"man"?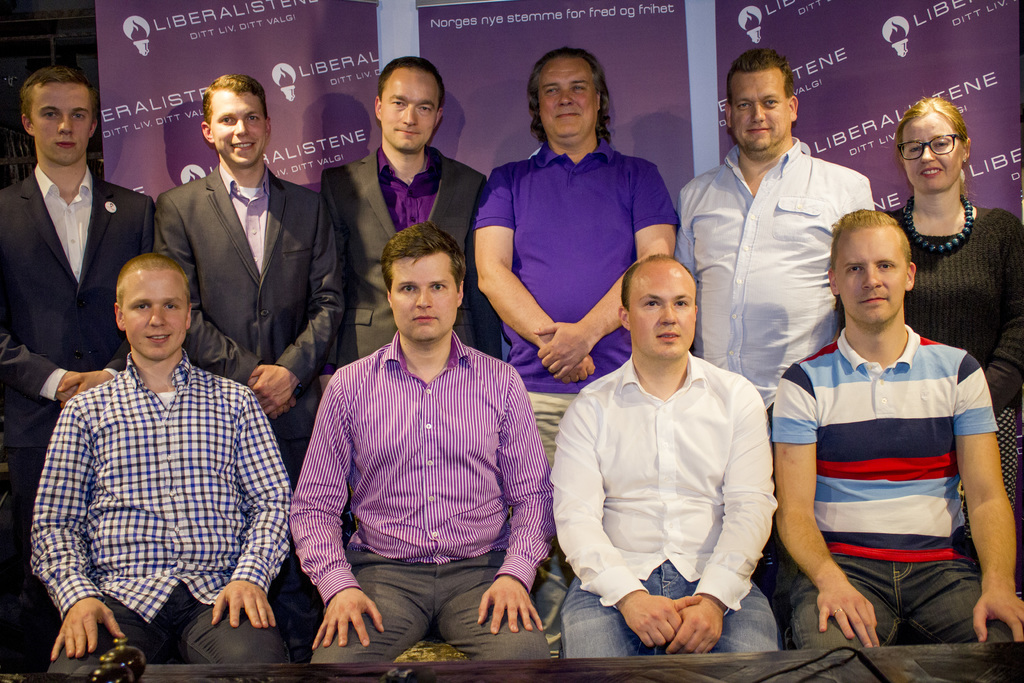
left=283, top=217, right=565, bottom=671
